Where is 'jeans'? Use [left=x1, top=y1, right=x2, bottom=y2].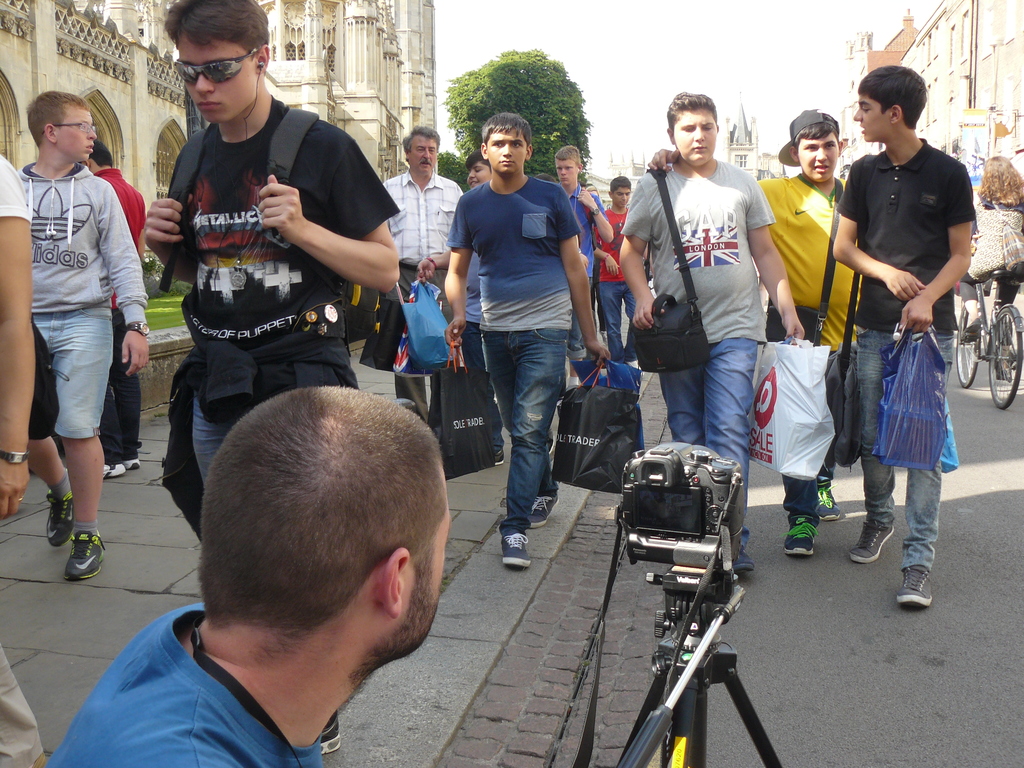
[left=192, top=397, right=224, bottom=484].
